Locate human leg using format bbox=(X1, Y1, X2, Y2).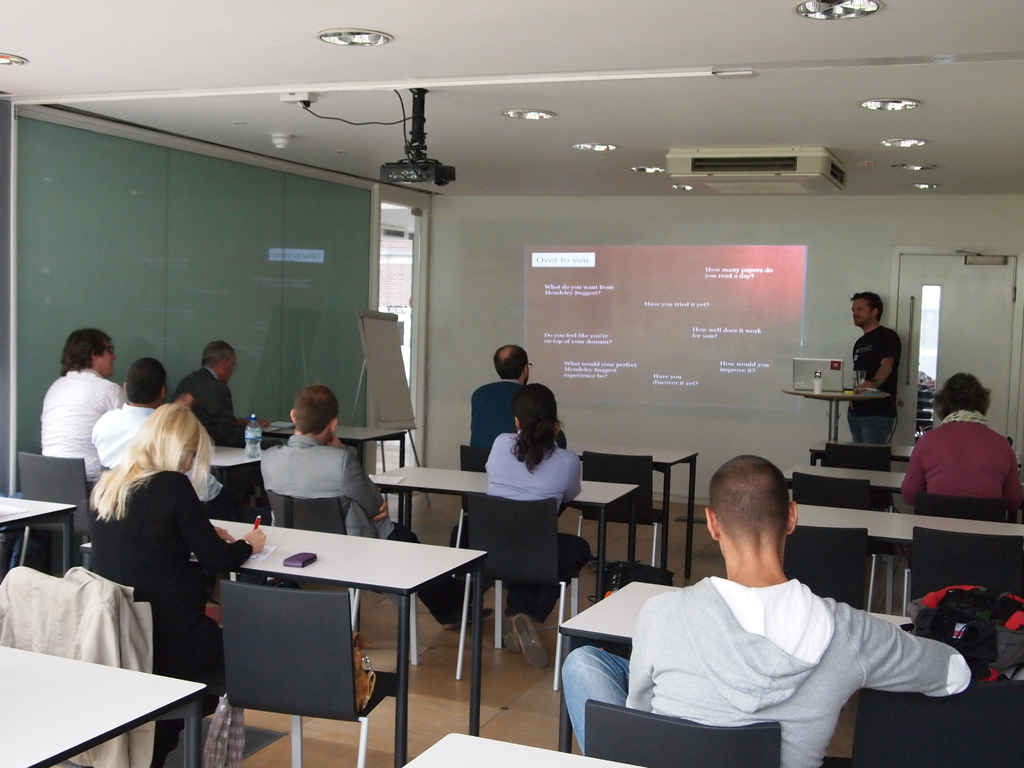
bbox=(559, 646, 630, 763).
